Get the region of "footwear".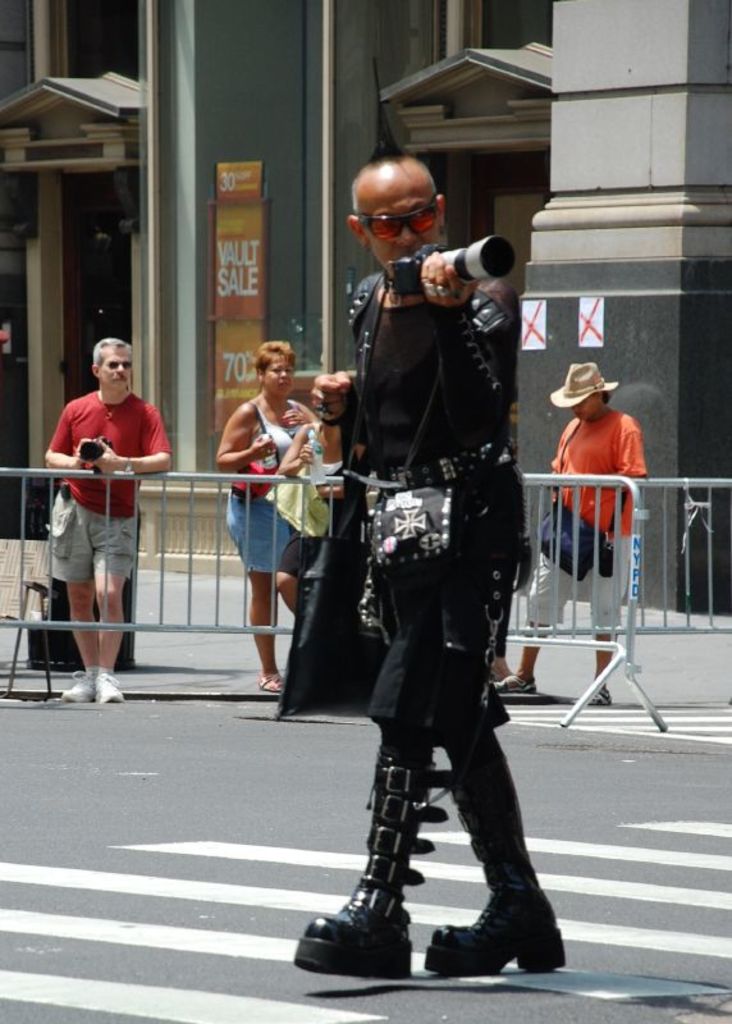
<box>255,675,283,696</box>.
